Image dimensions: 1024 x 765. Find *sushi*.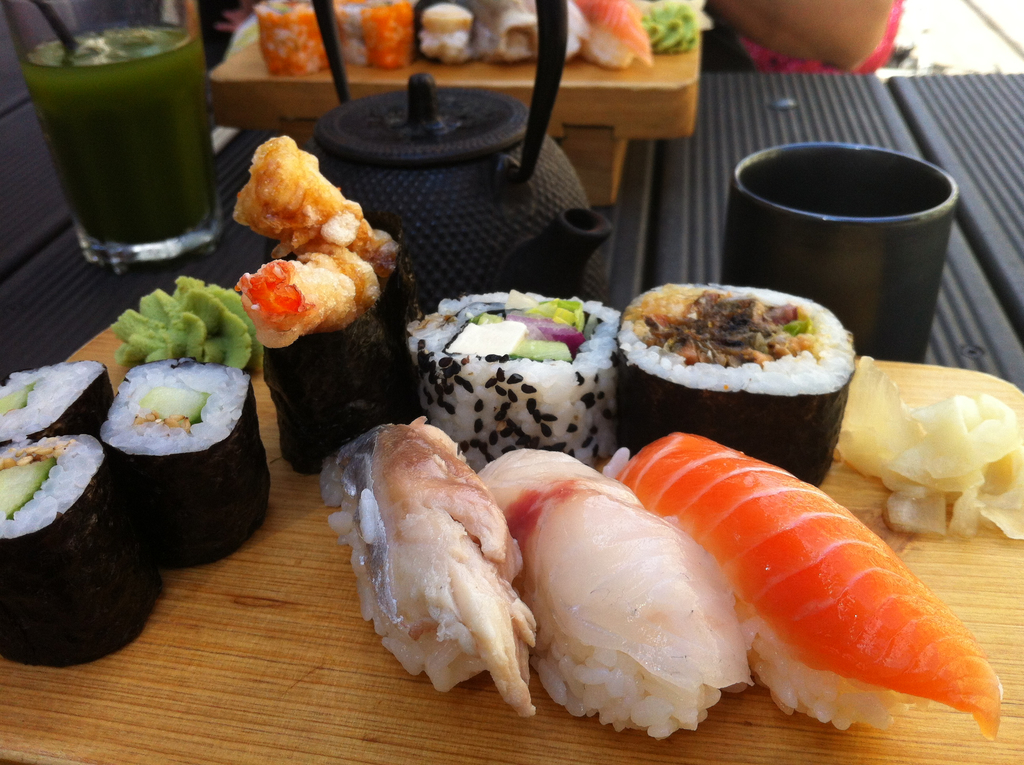
624, 268, 863, 476.
